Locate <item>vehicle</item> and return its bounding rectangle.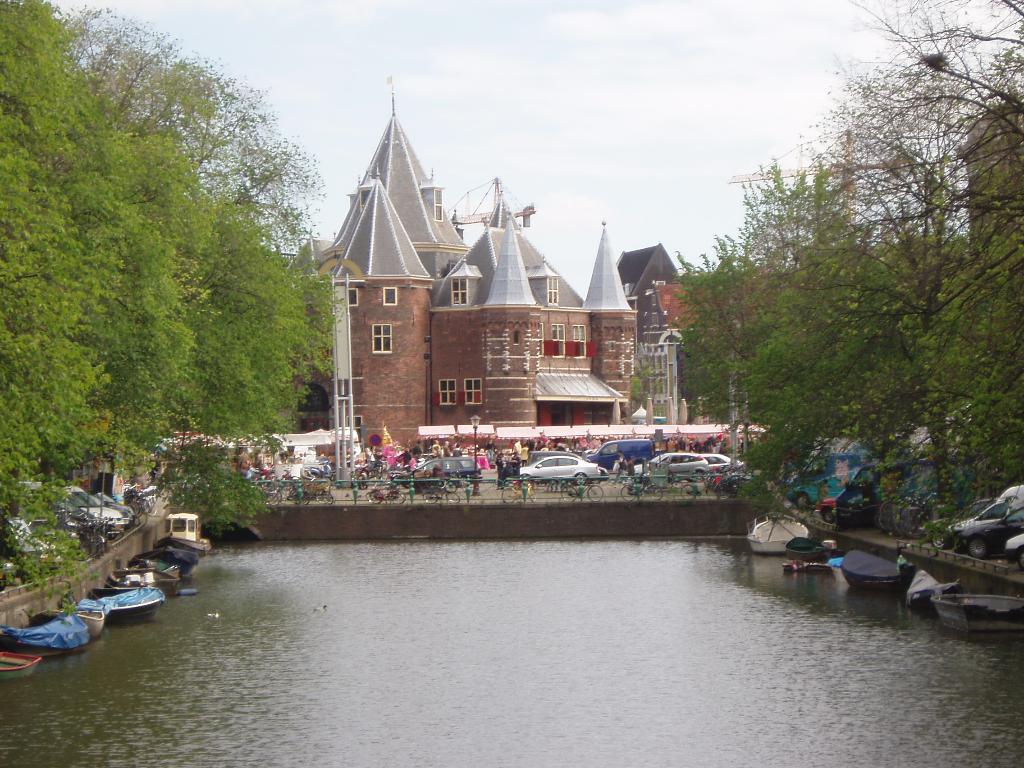
bbox=[0, 554, 12, 590].
